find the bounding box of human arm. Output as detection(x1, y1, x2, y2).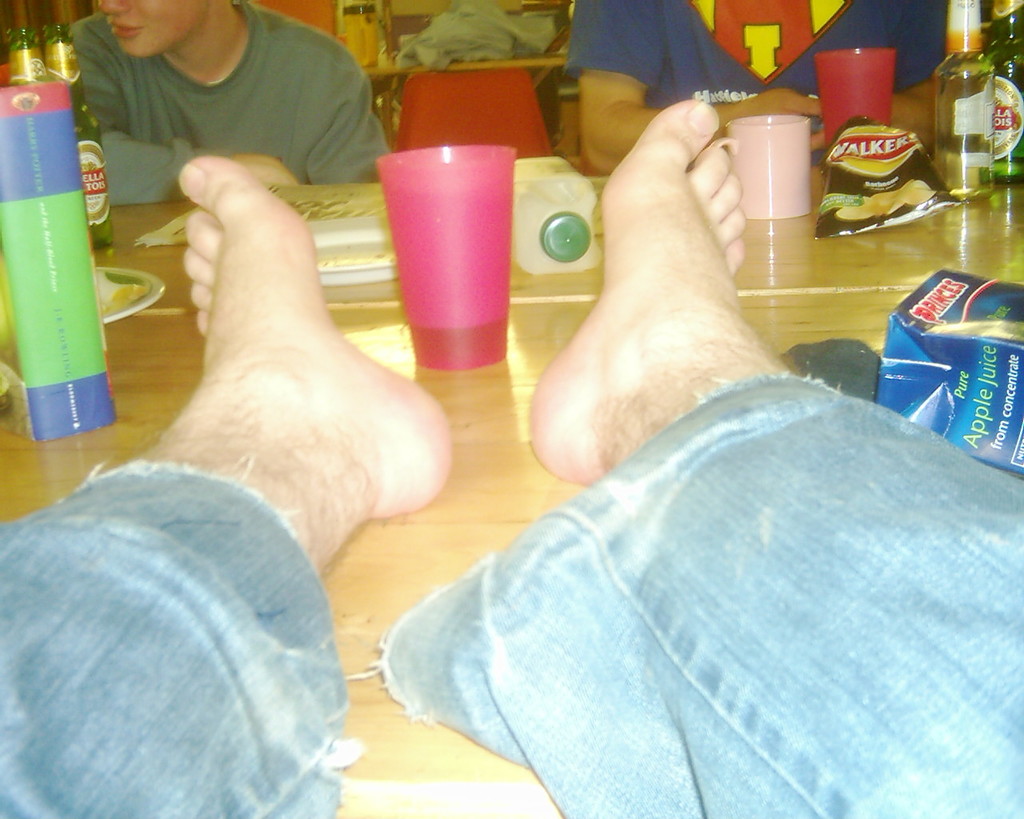
detection(798, 74, 978, 154).
